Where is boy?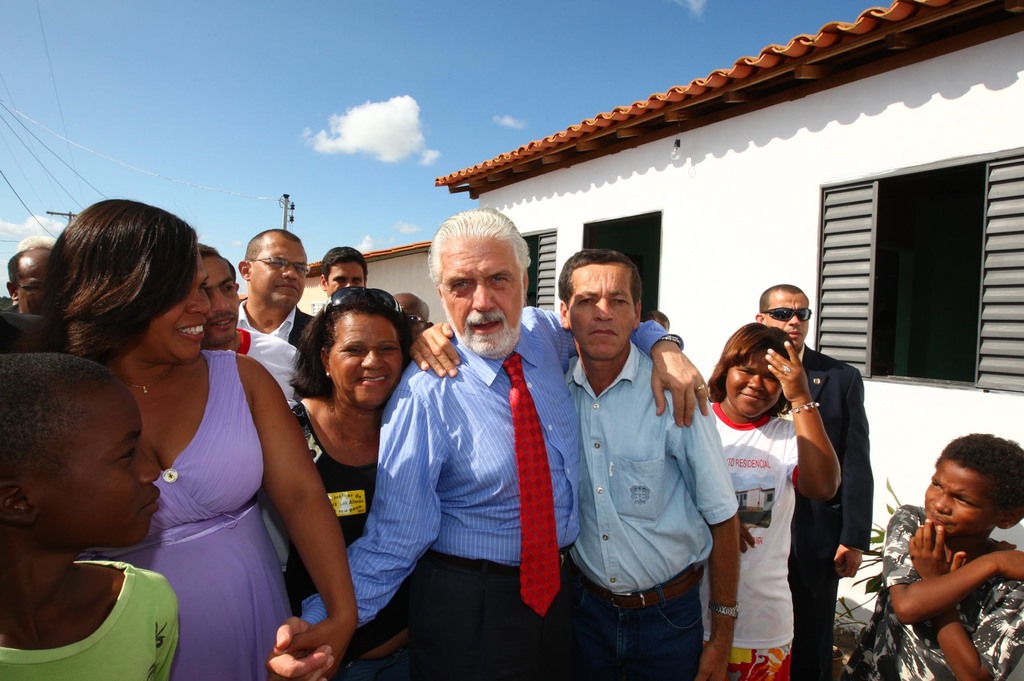
rect(879, 435, 1023, 661).
